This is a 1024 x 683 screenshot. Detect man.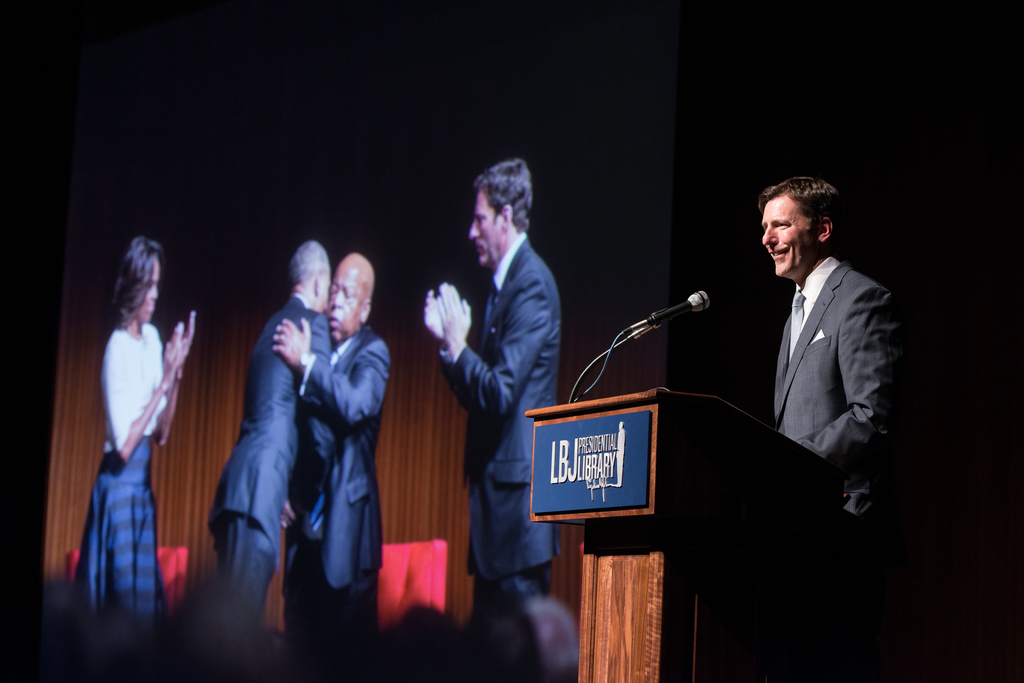
crop(419, 157, 565, 619).
